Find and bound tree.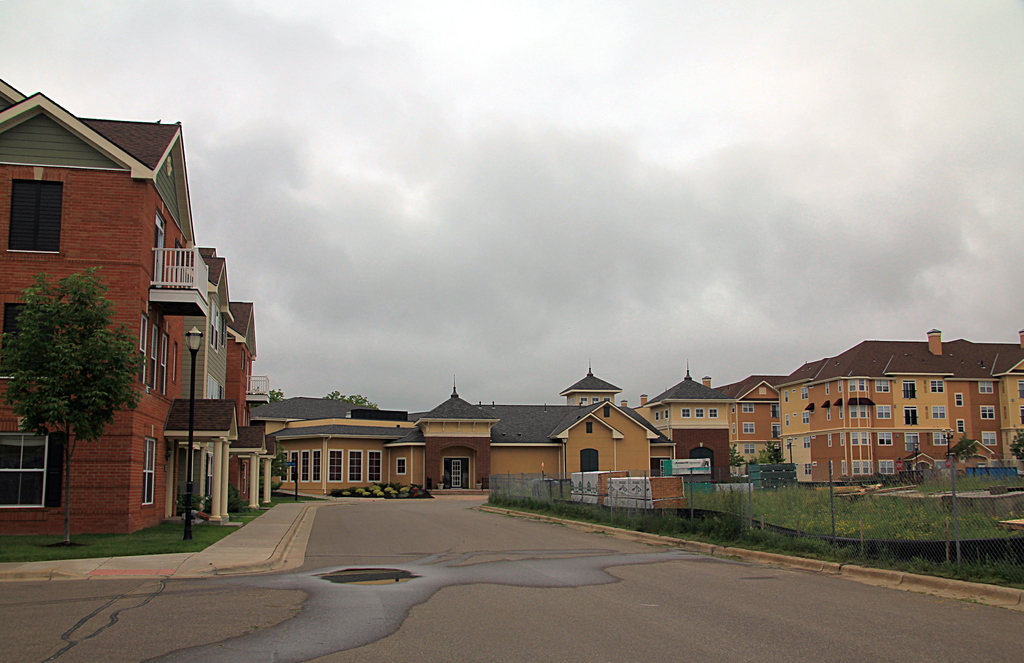
Bound: [246, 389, 284, 408].
